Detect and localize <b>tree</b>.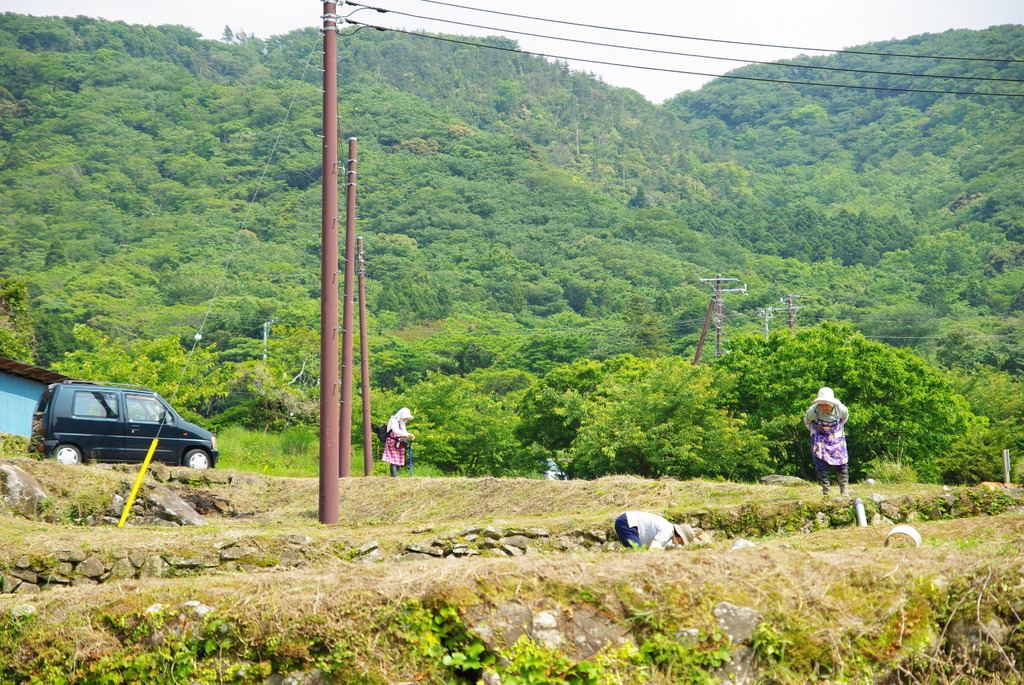
Localized at box(561, 355, 792, 484).
